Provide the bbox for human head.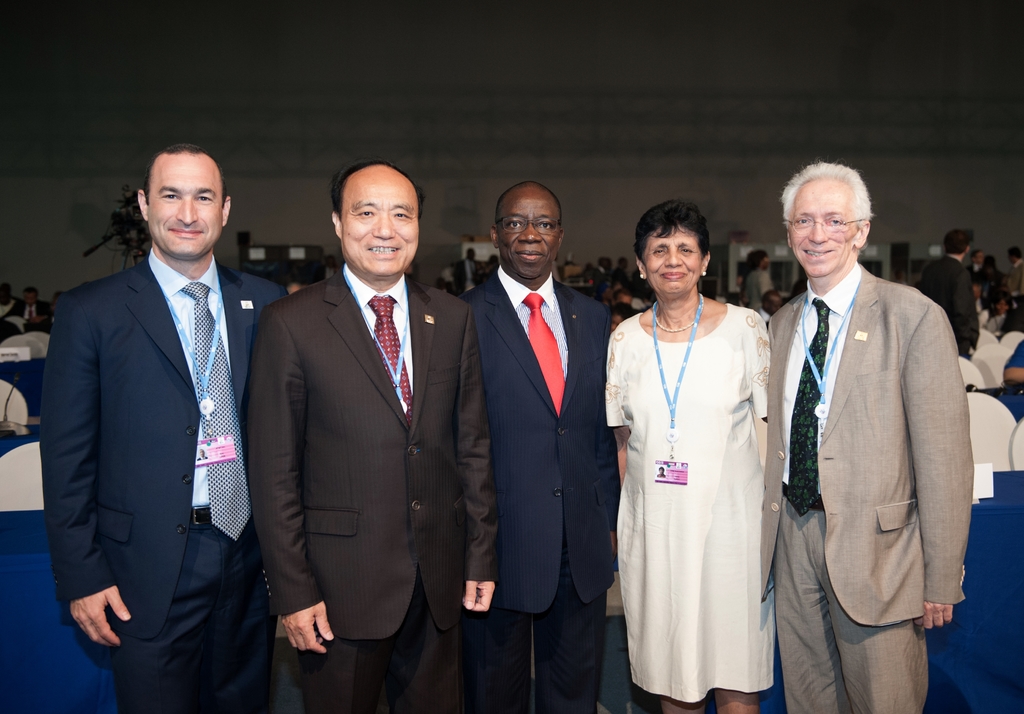
[989,294,1014,316].
